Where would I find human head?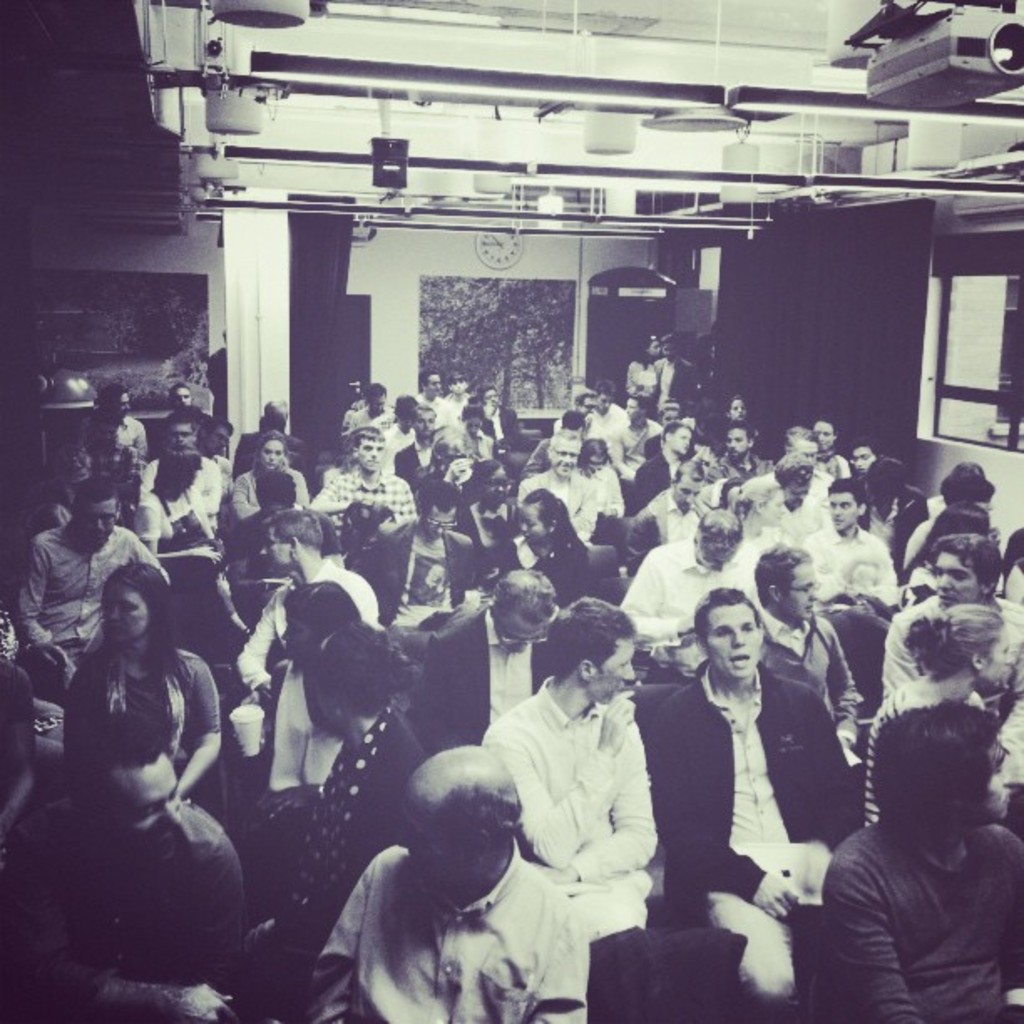
At 932, 601, 1011, 683.
